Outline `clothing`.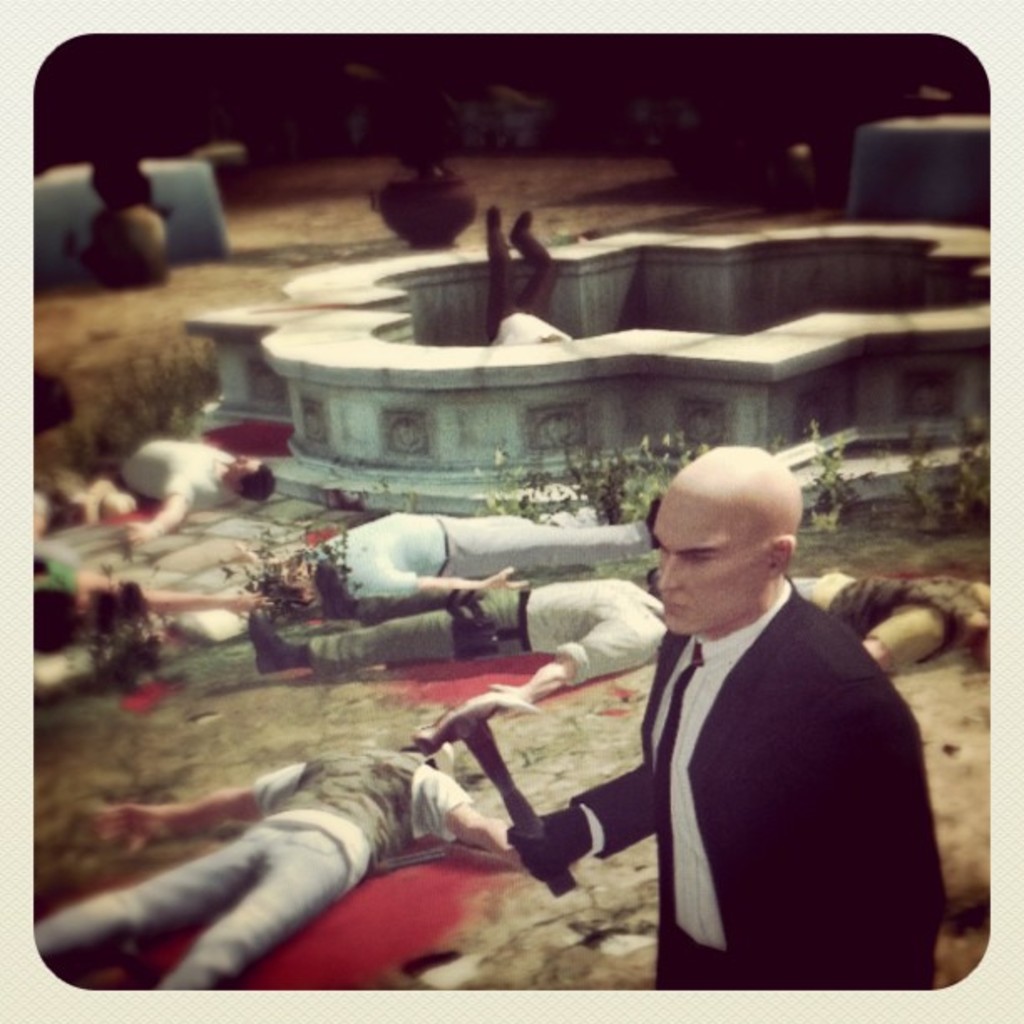
Outline: locate(40, 740, 482, 987).
